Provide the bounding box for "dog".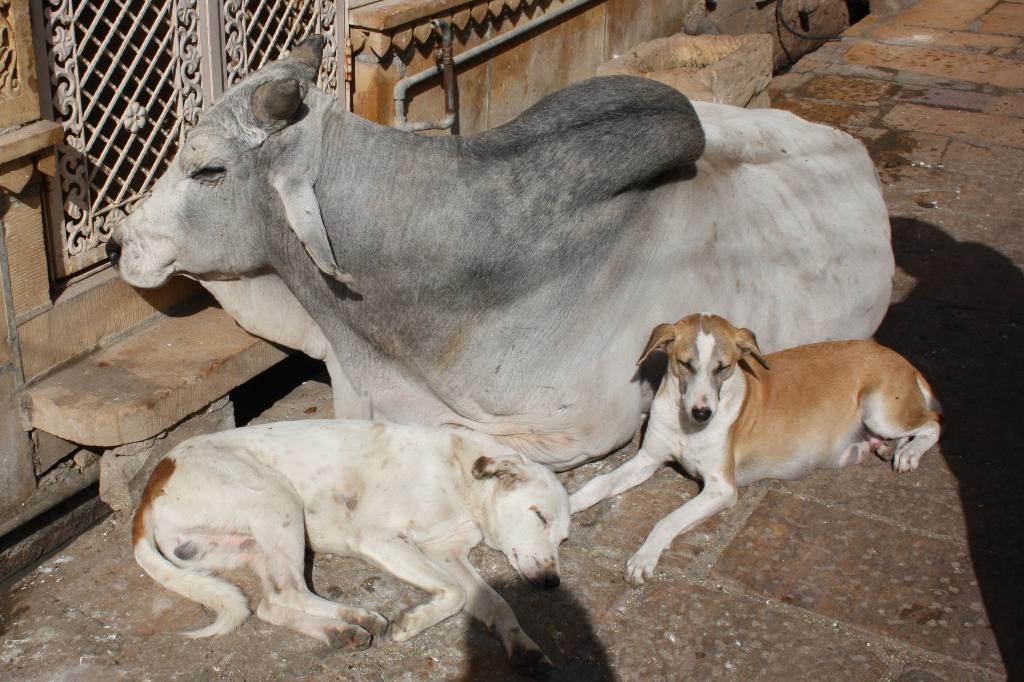
rect(564, 308, 954, 593).
